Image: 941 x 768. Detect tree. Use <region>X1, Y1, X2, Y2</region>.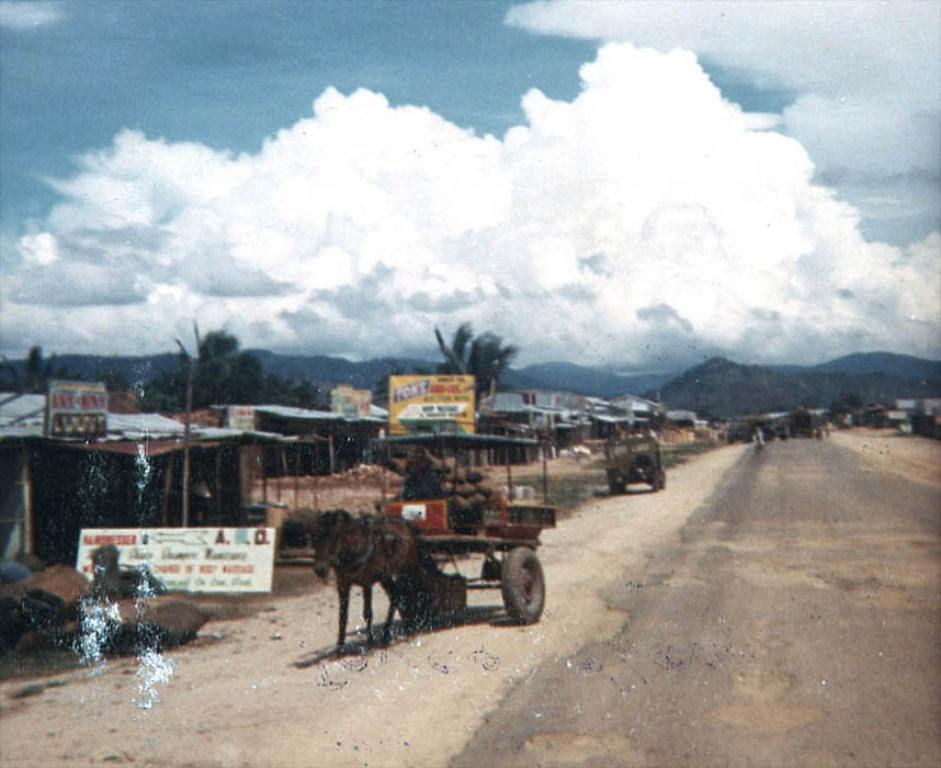
<region>0, 343, 86, 393</region>.
